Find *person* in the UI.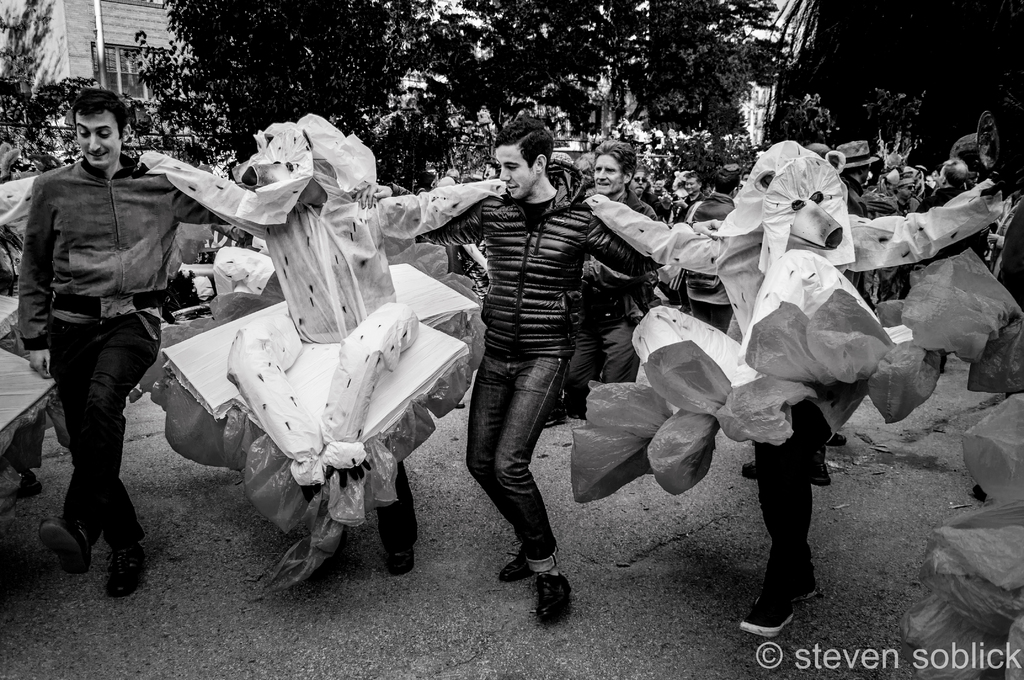
UI element at [left=630, top=165, right=666, bottom=214].
